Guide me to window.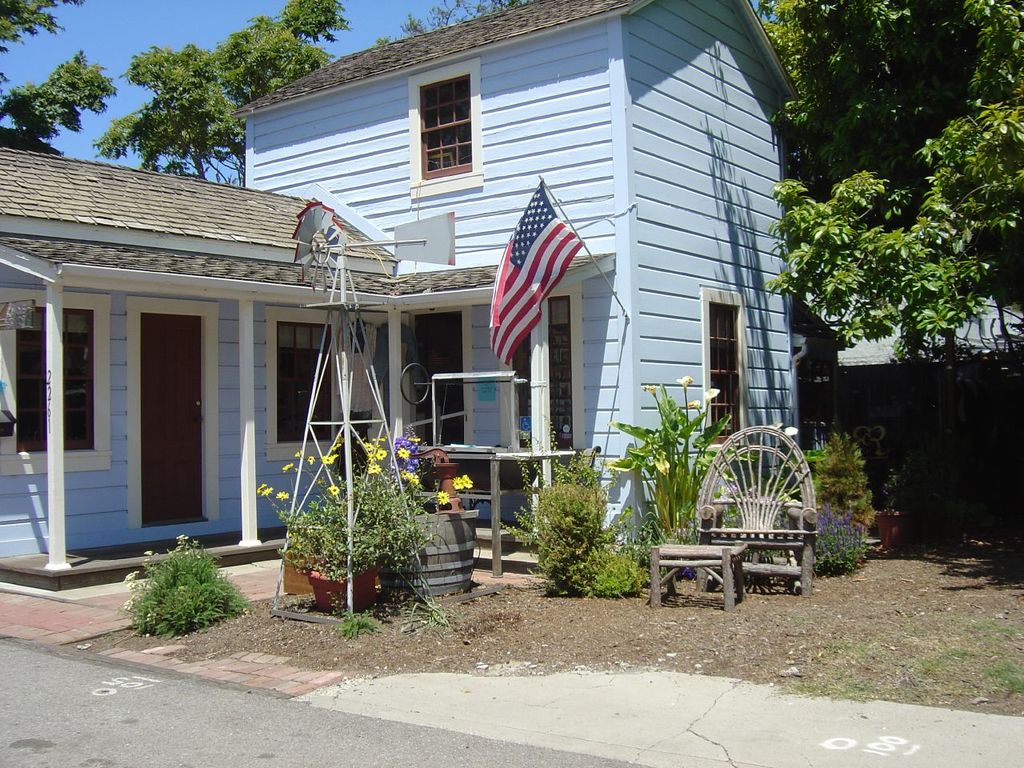
Guidance: 406/67/476/177.
